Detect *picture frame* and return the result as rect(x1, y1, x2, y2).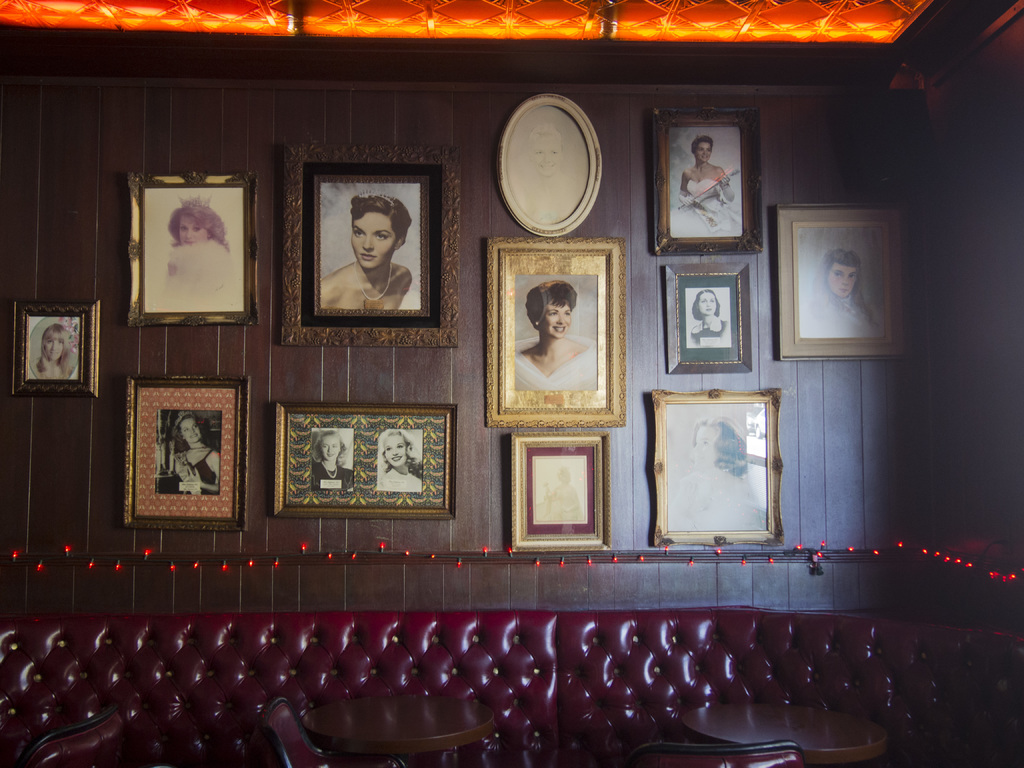
rect(667, 264, 750, 373).
